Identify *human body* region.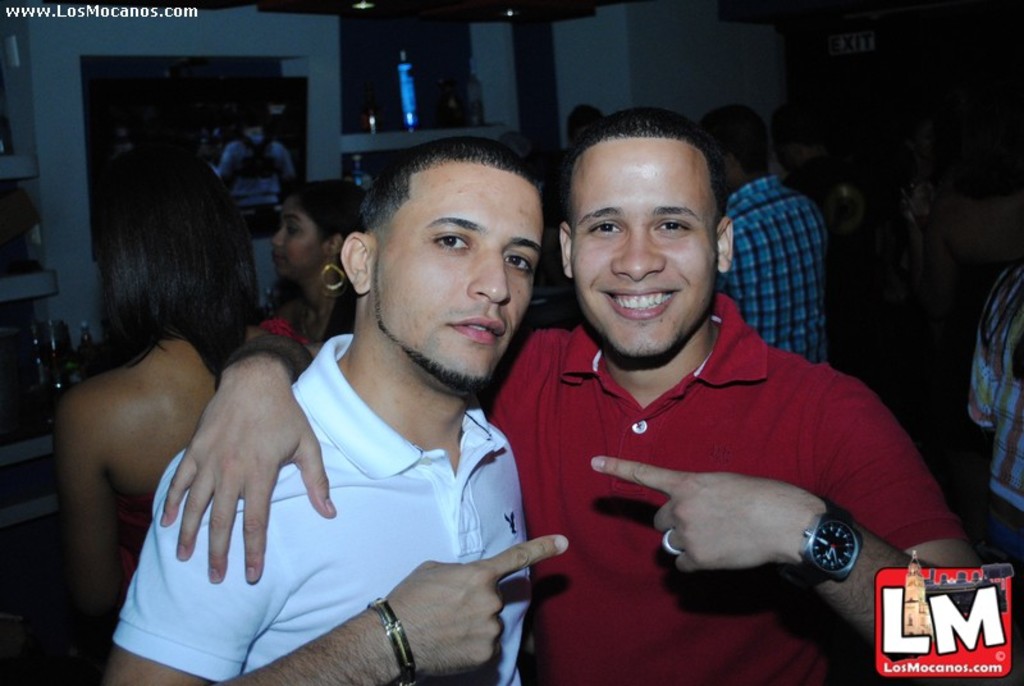
Region: (152, 97, 987, 685).
